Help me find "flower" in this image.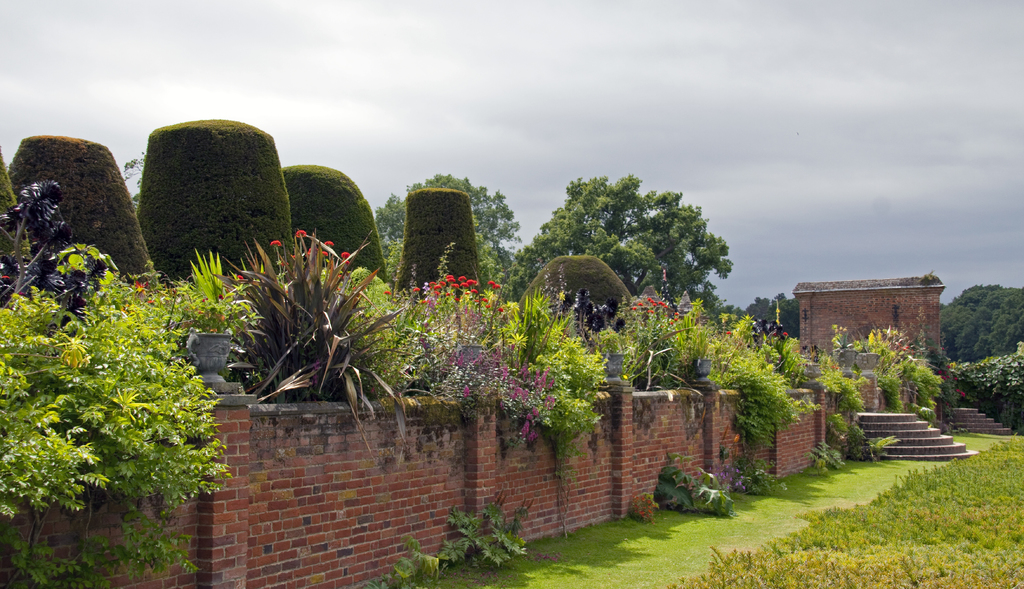
Found it: bbox=(382, 288, 388, 295).
